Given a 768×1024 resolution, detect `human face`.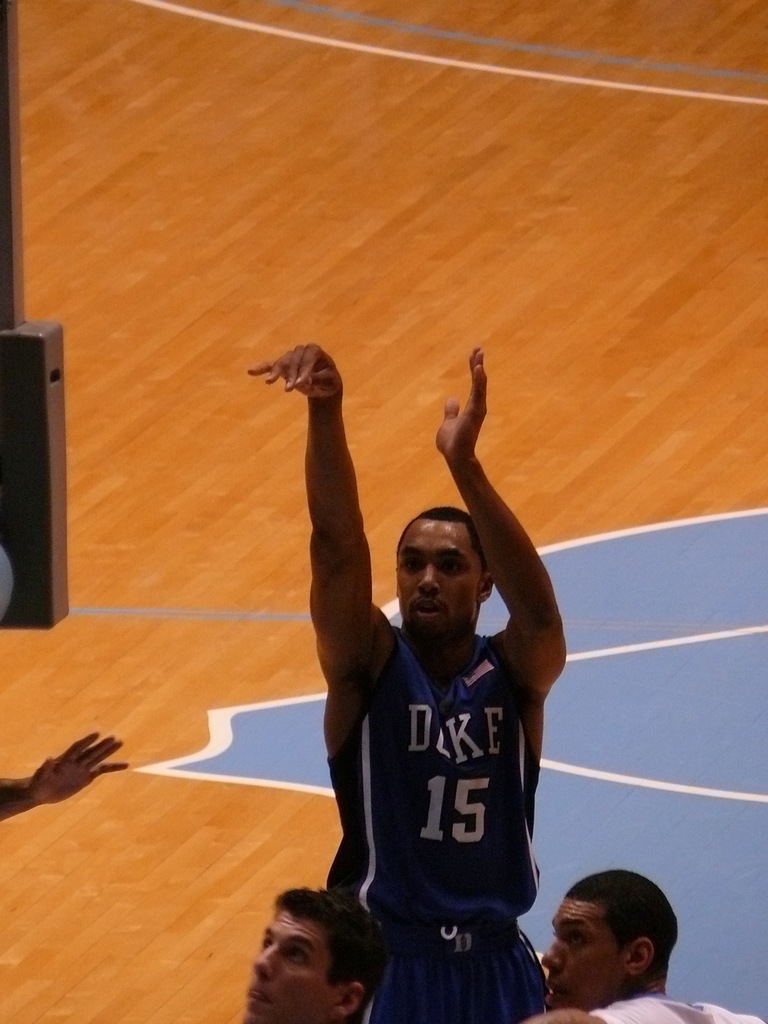
[392, 517, 481, 642].
